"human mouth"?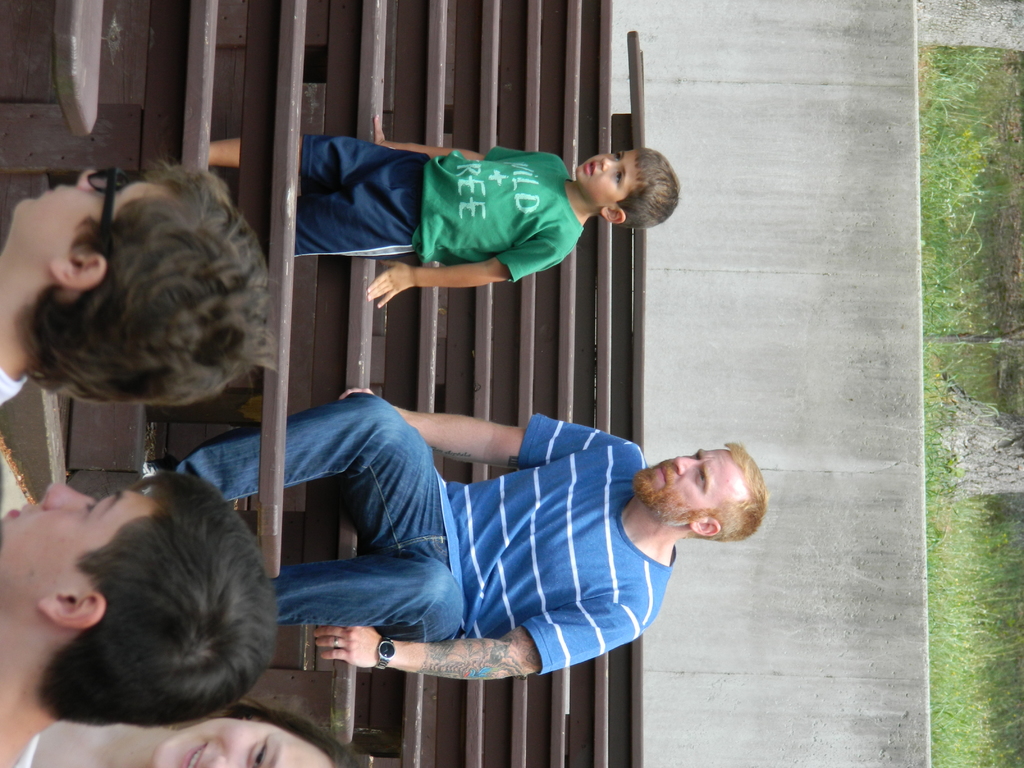
box(583, 157, 603, 176)
